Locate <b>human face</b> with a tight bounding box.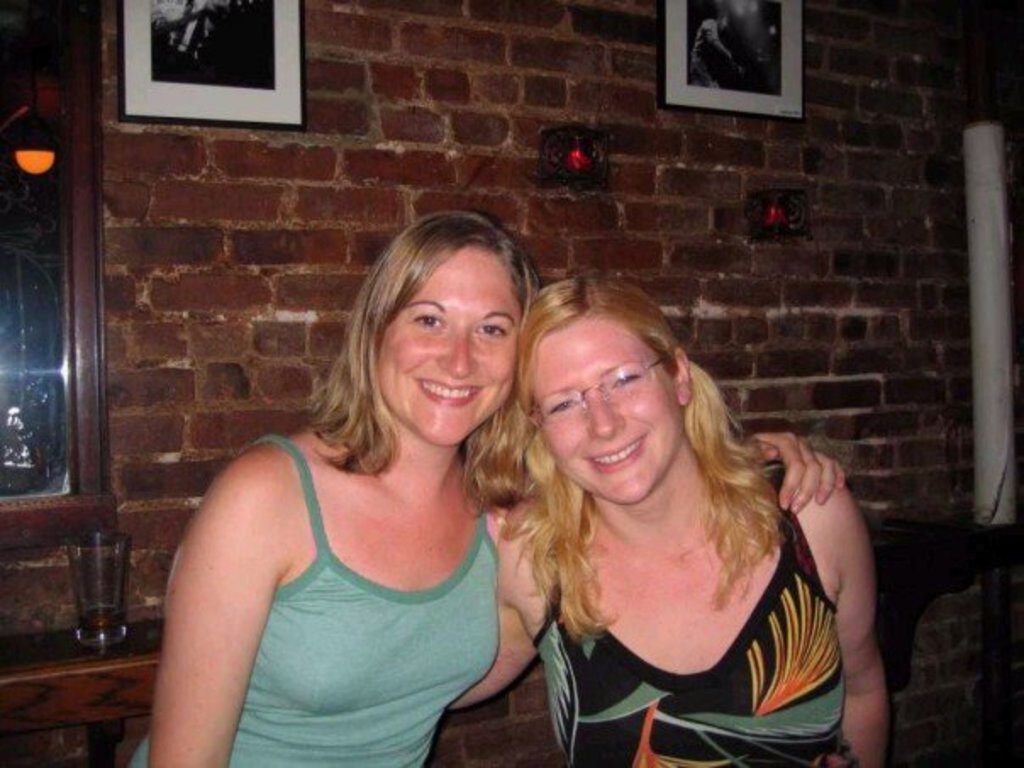
727/0/756/24.
